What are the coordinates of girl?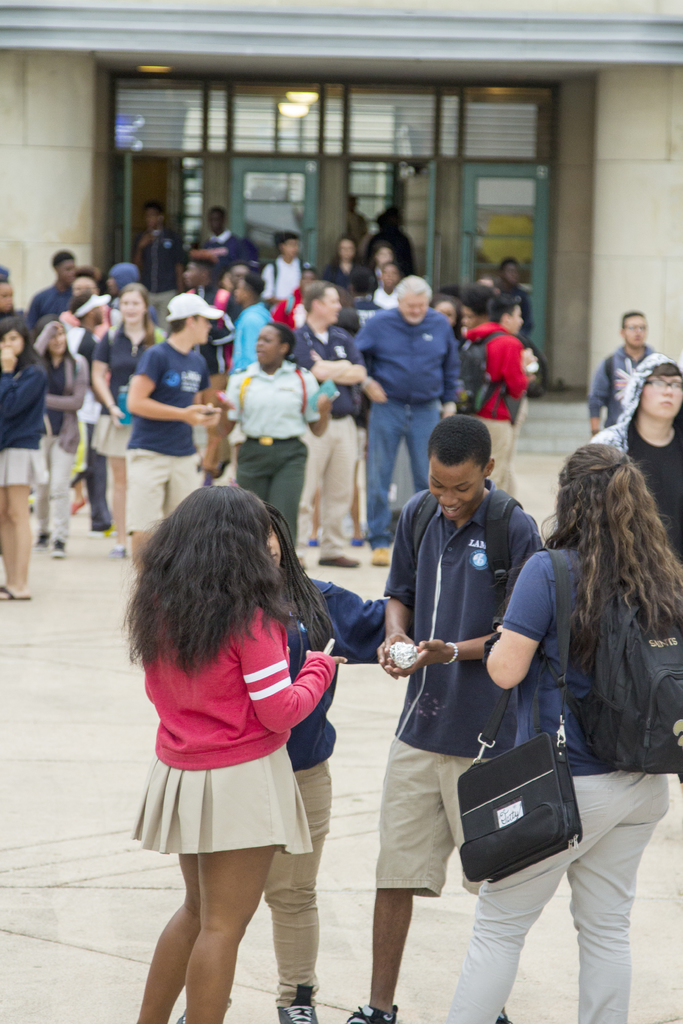
bbox=[456, 442, 682, 1023].
